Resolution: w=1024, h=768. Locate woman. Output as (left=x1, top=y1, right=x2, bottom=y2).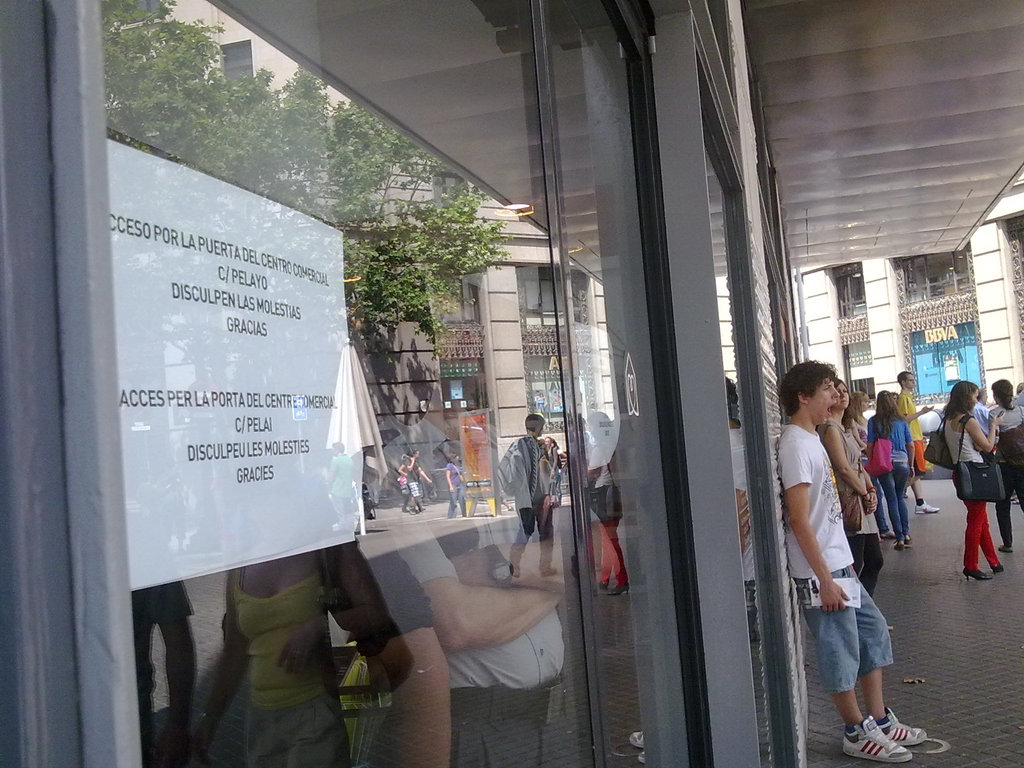
(left=817, top=378, right=884, bottom=598).
